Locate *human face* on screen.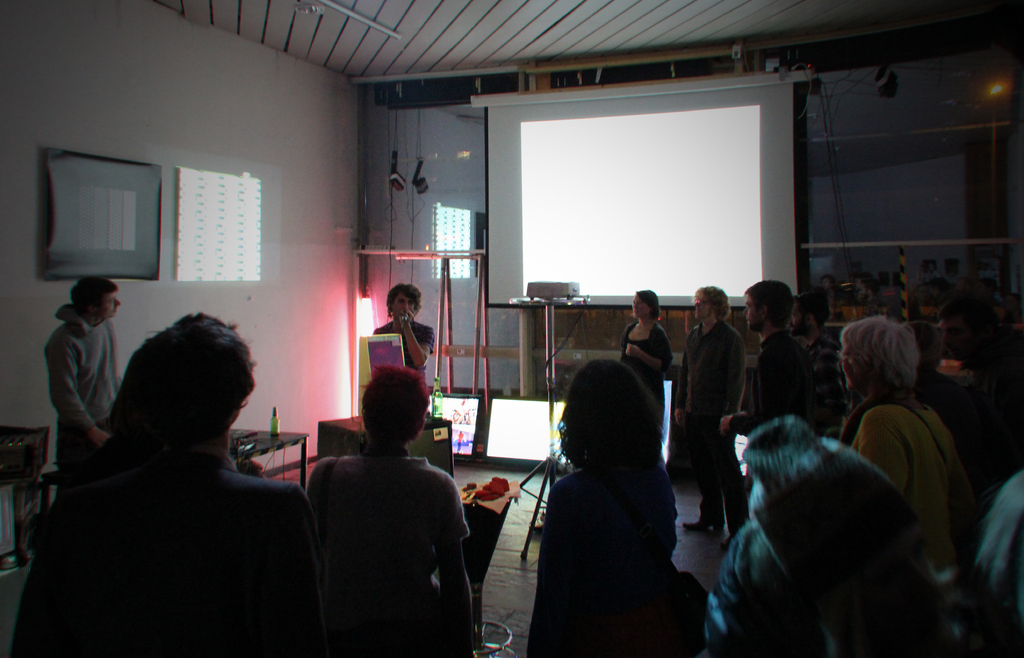
On screen at 96, 292, 122, 320.
